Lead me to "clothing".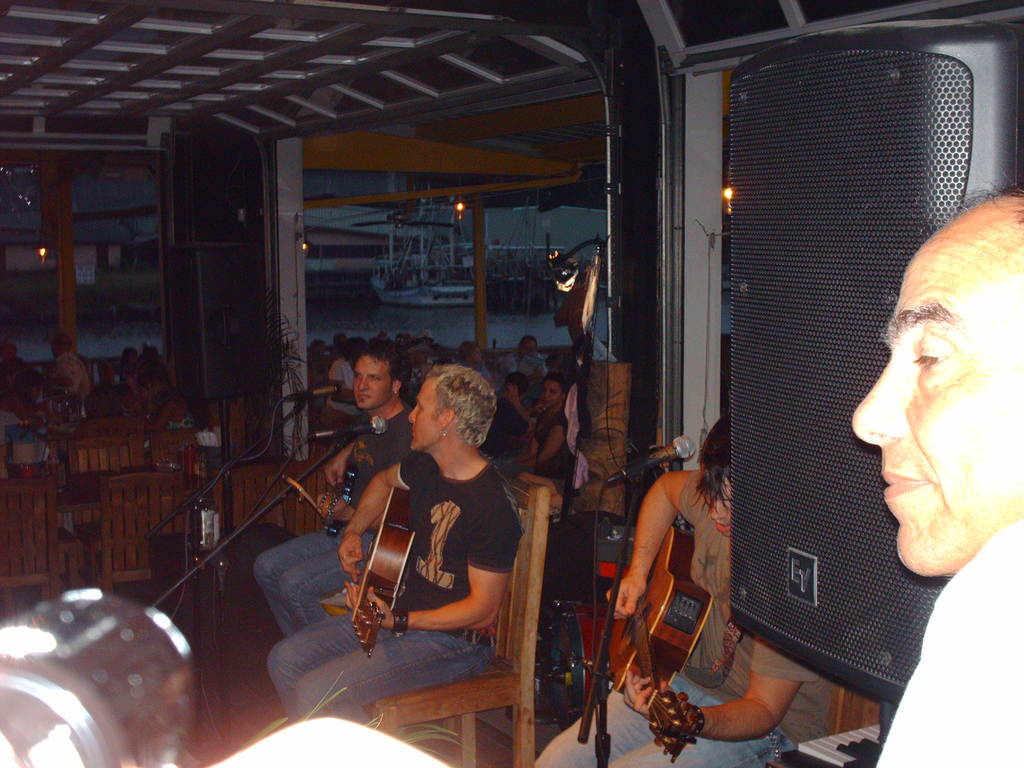
Lead to l=461, t=362, r=494, b=380.
